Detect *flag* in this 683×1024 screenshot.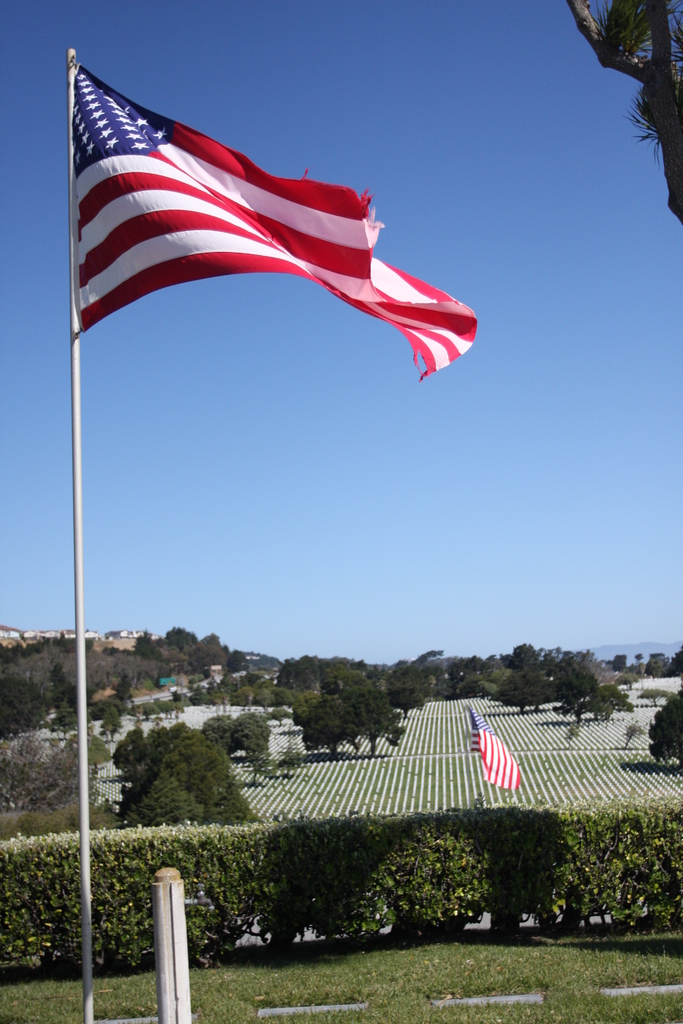
Detection: select_region(67, 63, 482, 383).
